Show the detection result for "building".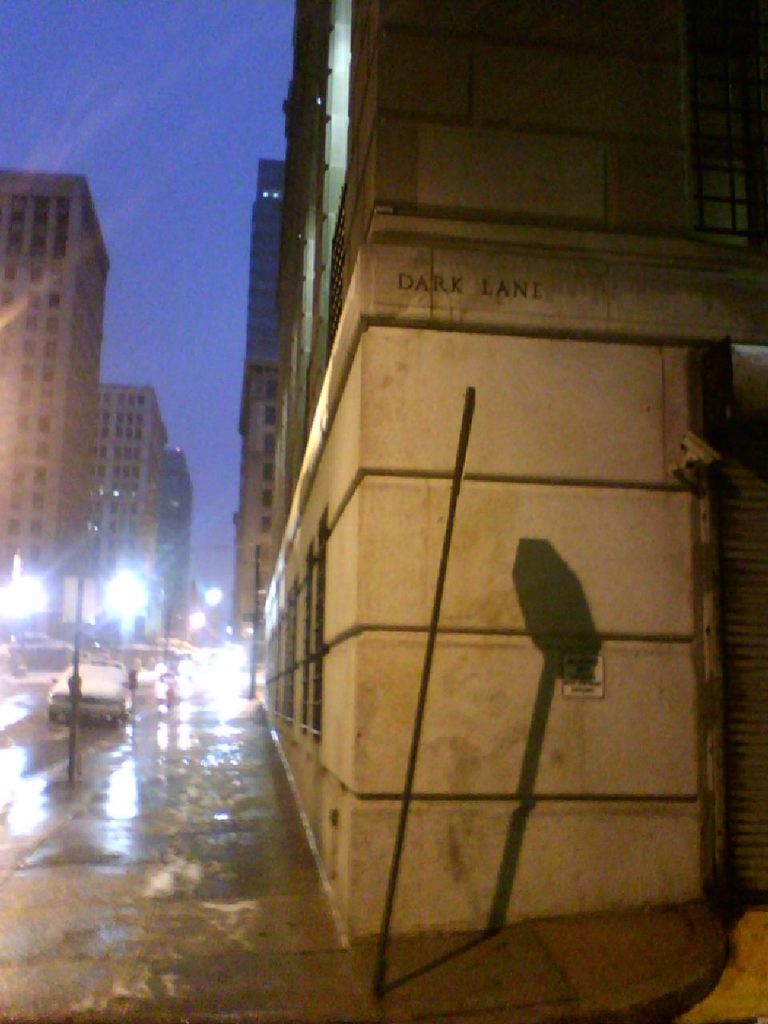
box=[262, 0, 767, 946].
